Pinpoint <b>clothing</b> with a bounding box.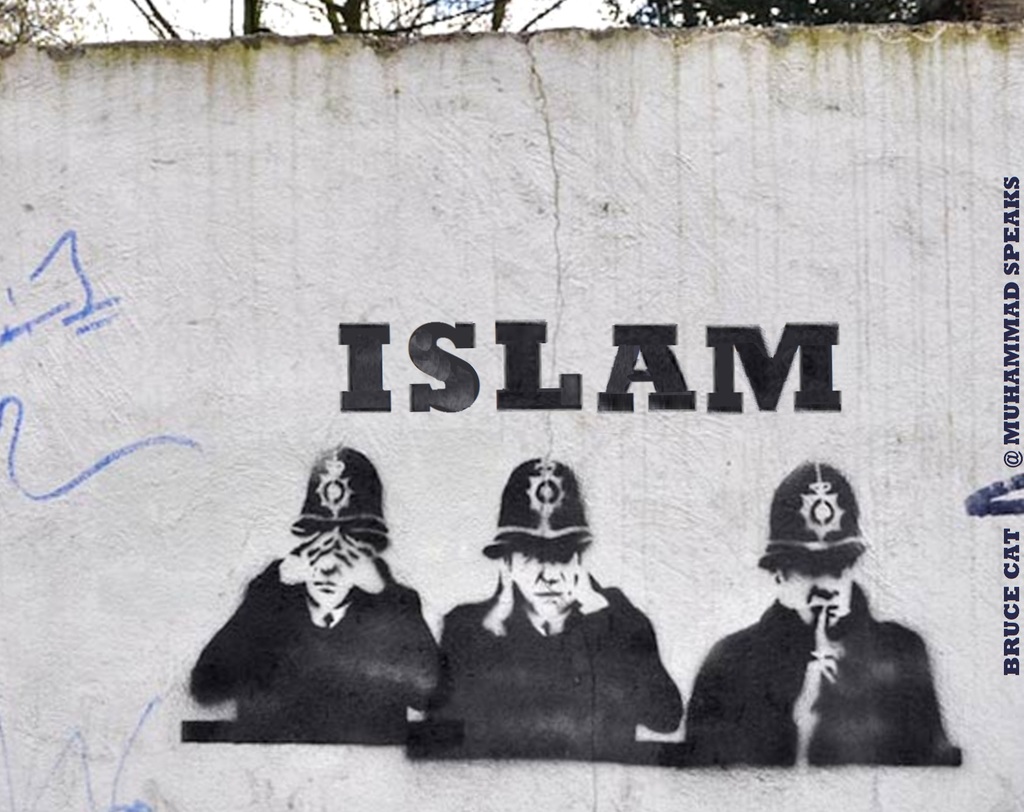
<bbox>187, 560, 449, 724</bbox>.
